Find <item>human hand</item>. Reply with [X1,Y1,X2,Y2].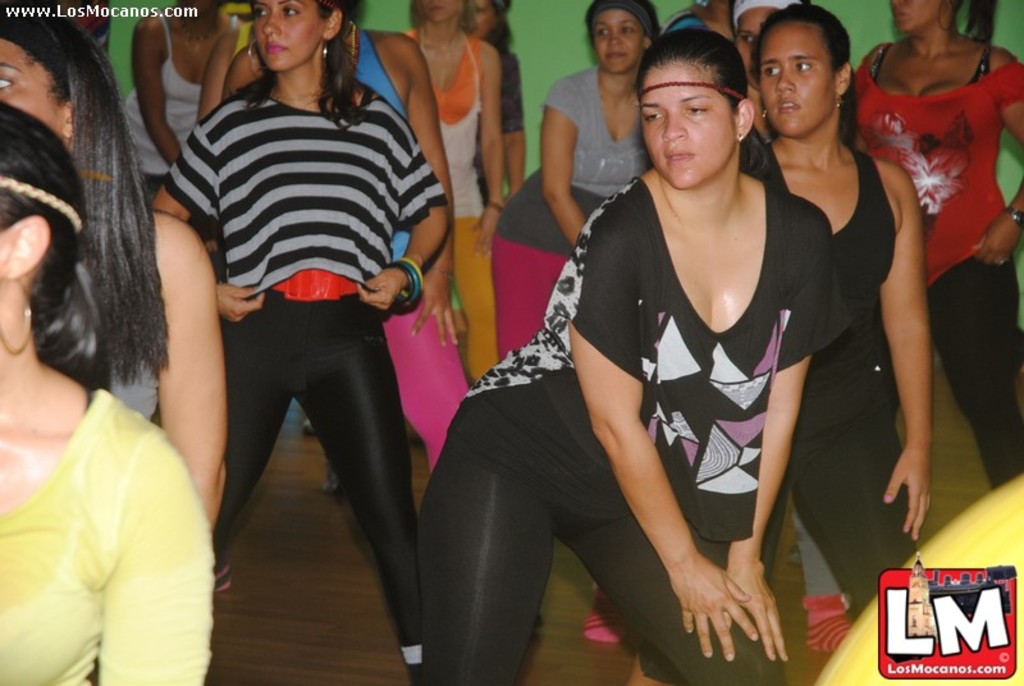
[881,442,934,544].
